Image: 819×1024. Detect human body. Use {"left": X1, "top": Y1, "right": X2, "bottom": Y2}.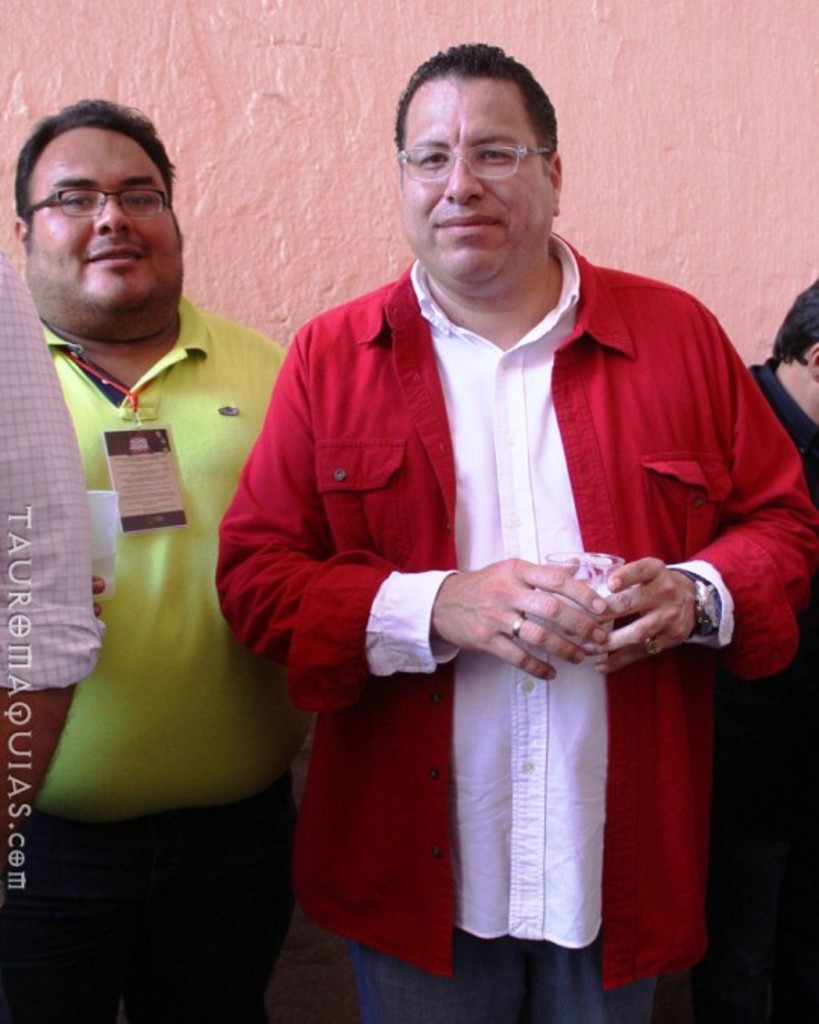
{"left": 695, "top": 273, "right": 817, "bottom": 1016}.
